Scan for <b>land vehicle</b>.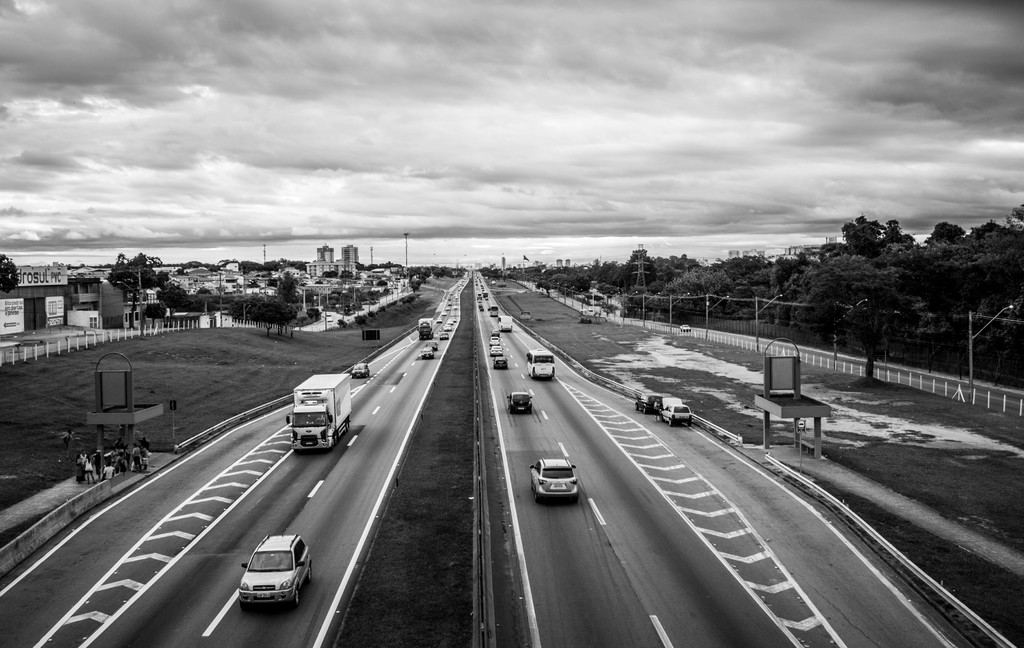
Scan result: box(354, 364, 370, 377).
